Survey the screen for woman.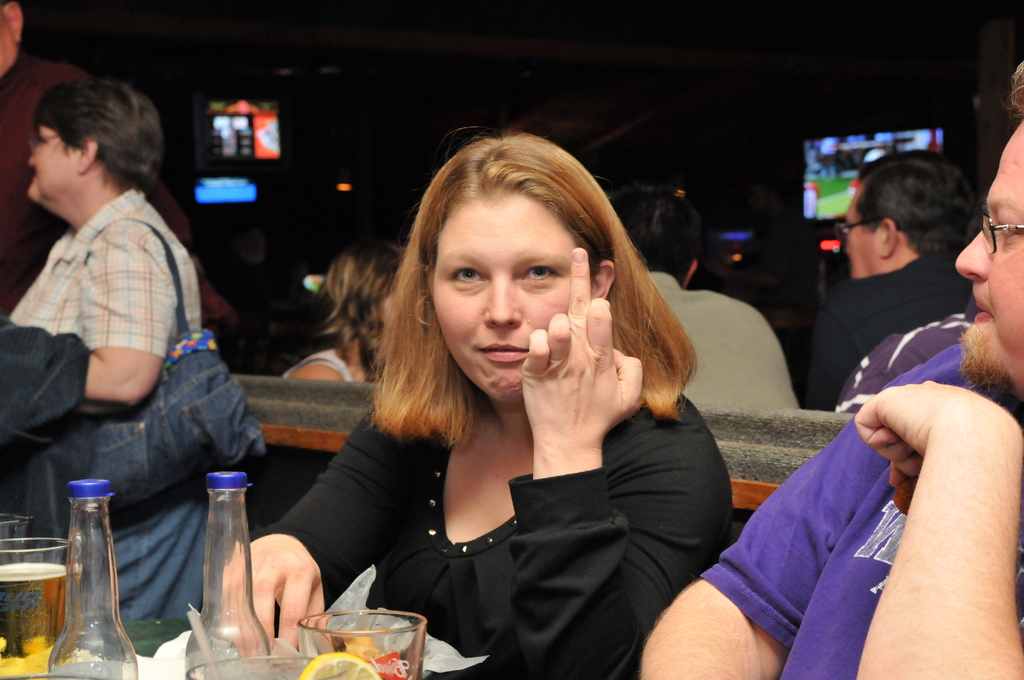
Survey found: (x1=9, y1=77, x2=211, y2=647).
